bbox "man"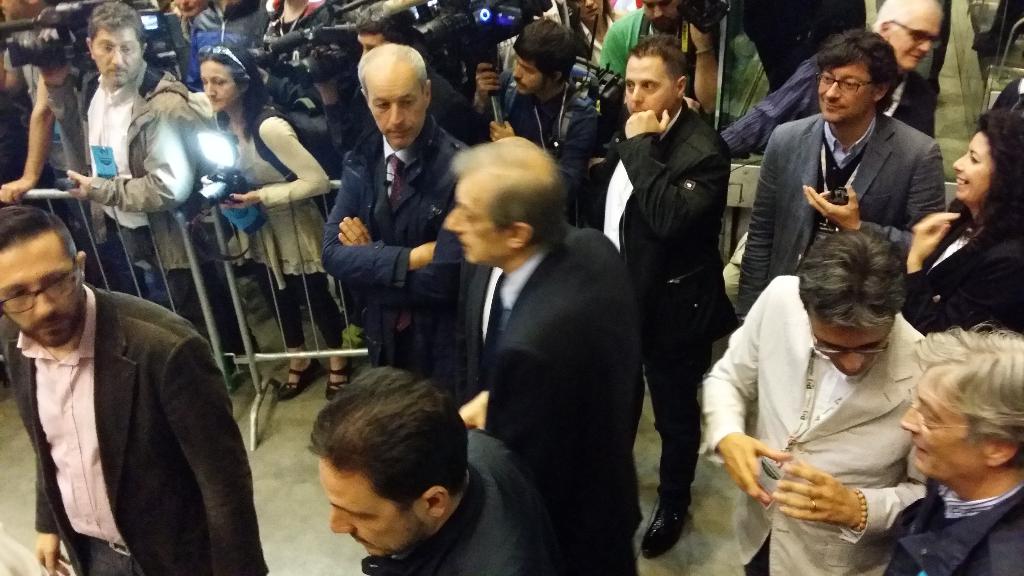
(731,26,942,323)
